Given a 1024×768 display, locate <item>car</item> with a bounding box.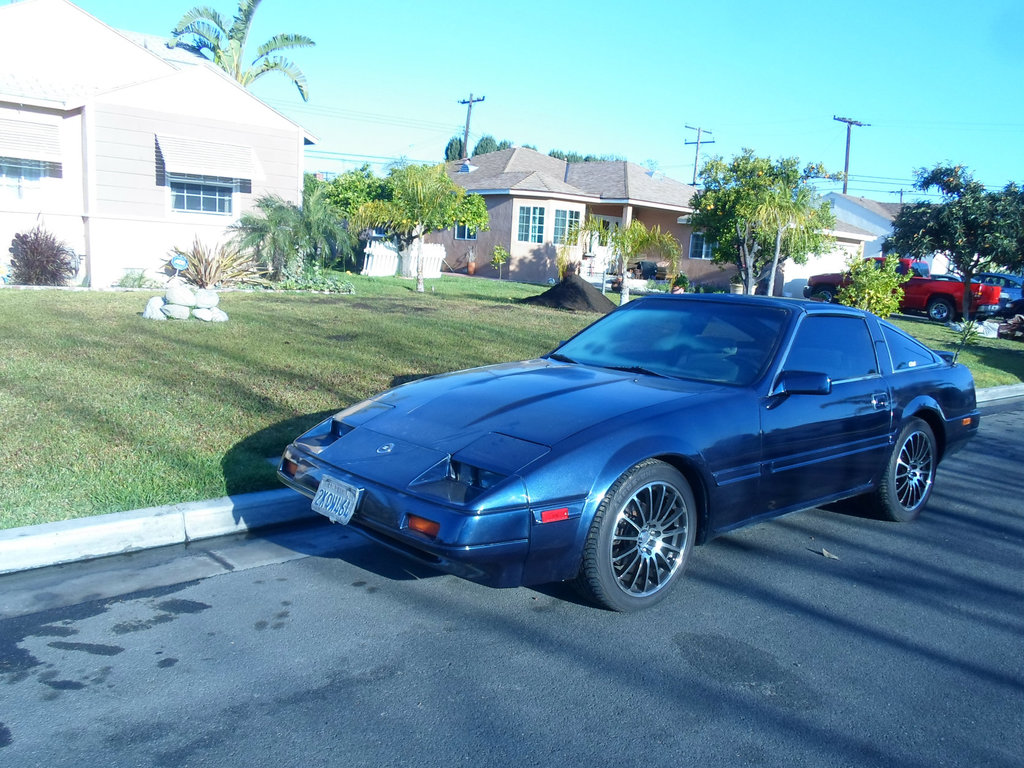
Located: (left=266, top=284, right=992, bottom=612).
